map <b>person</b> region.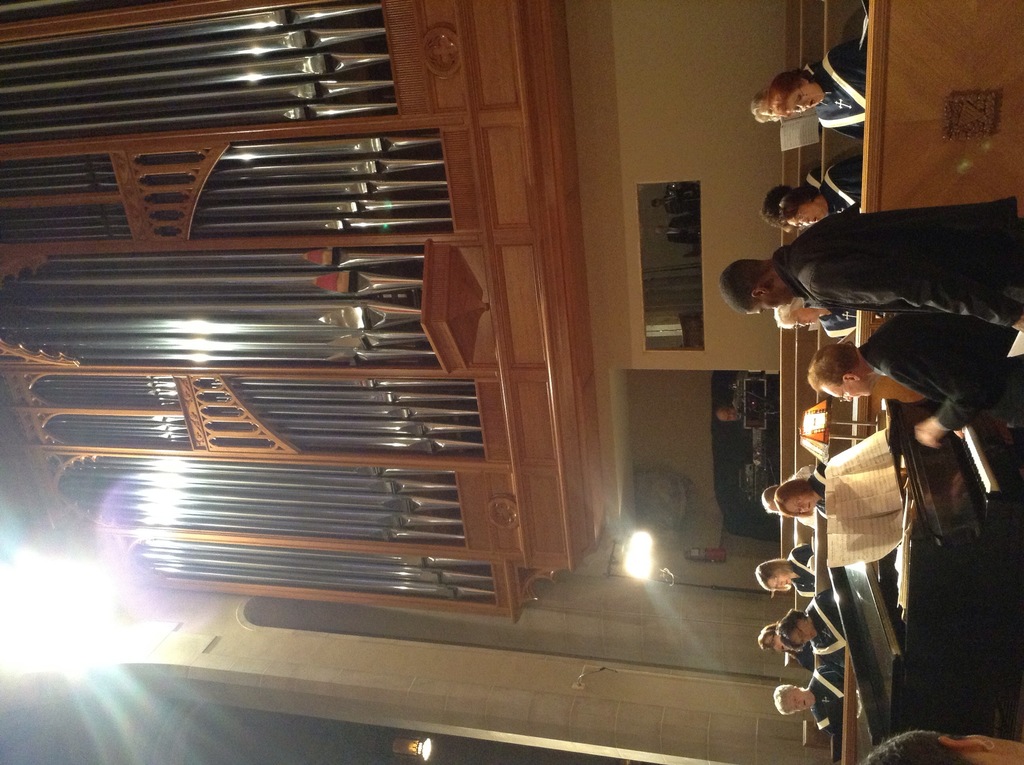
Mapped to <region>781, 450, 857, 520</region>.
